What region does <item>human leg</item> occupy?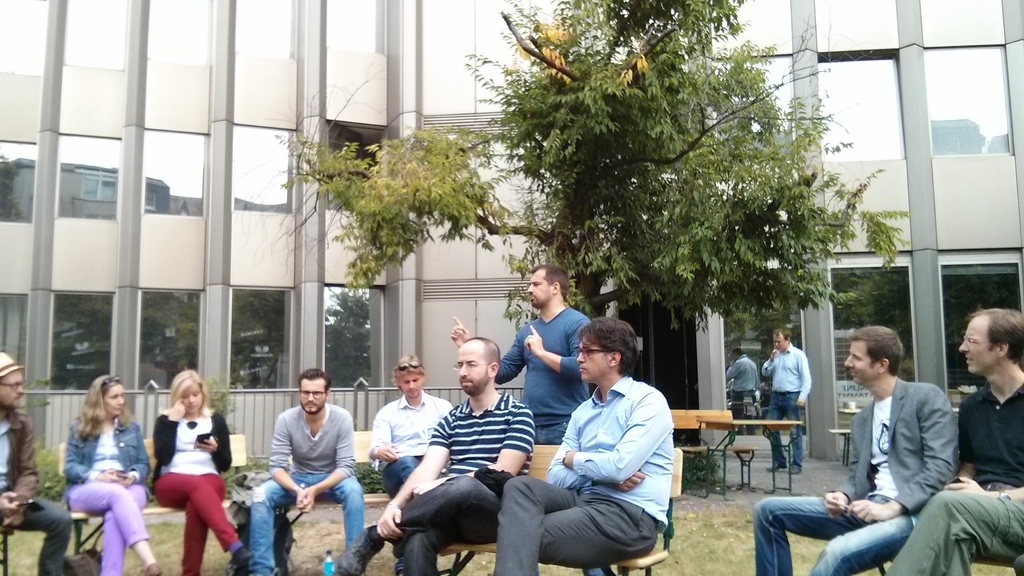
(337, 474, 501, 569).
